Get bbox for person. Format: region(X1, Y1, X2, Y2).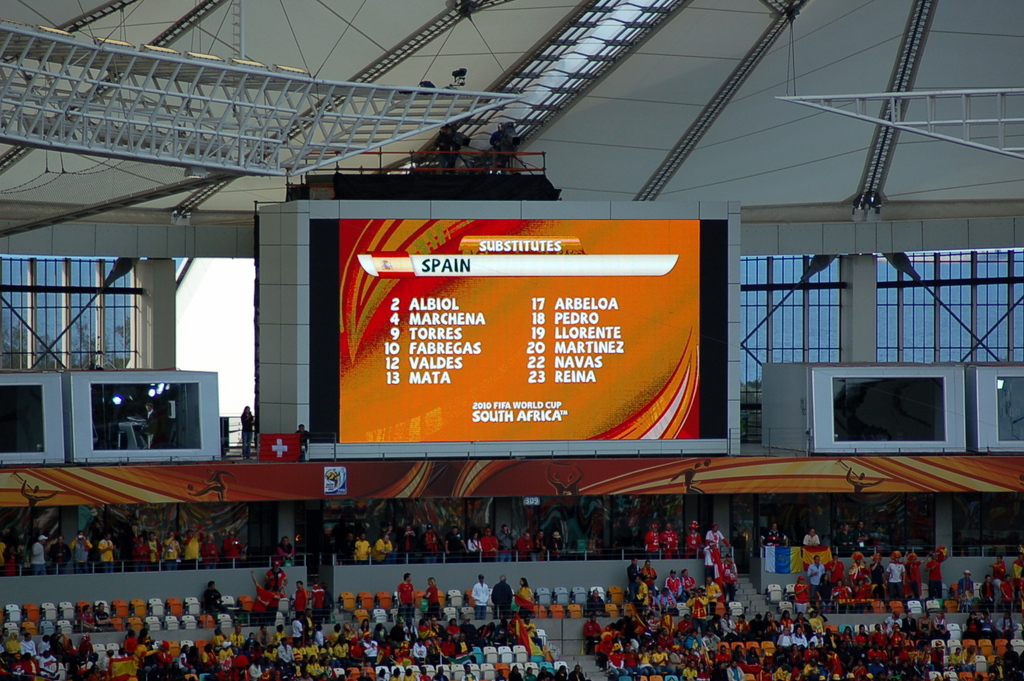
region(512, 578, 534, 623).
